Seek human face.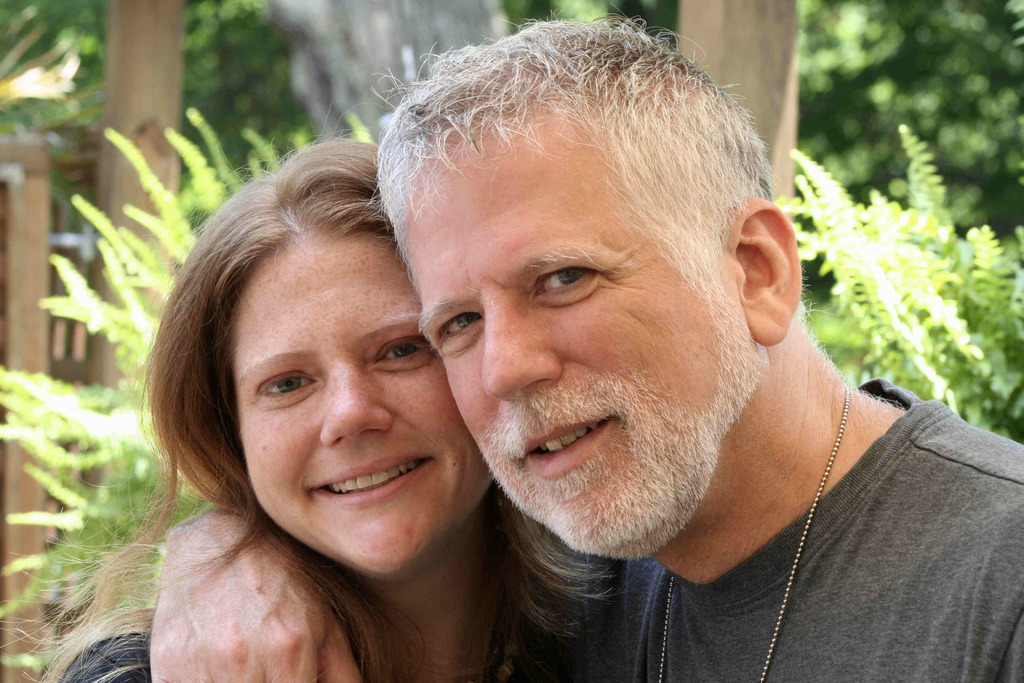
select_region(394, 126, 757, 552).
